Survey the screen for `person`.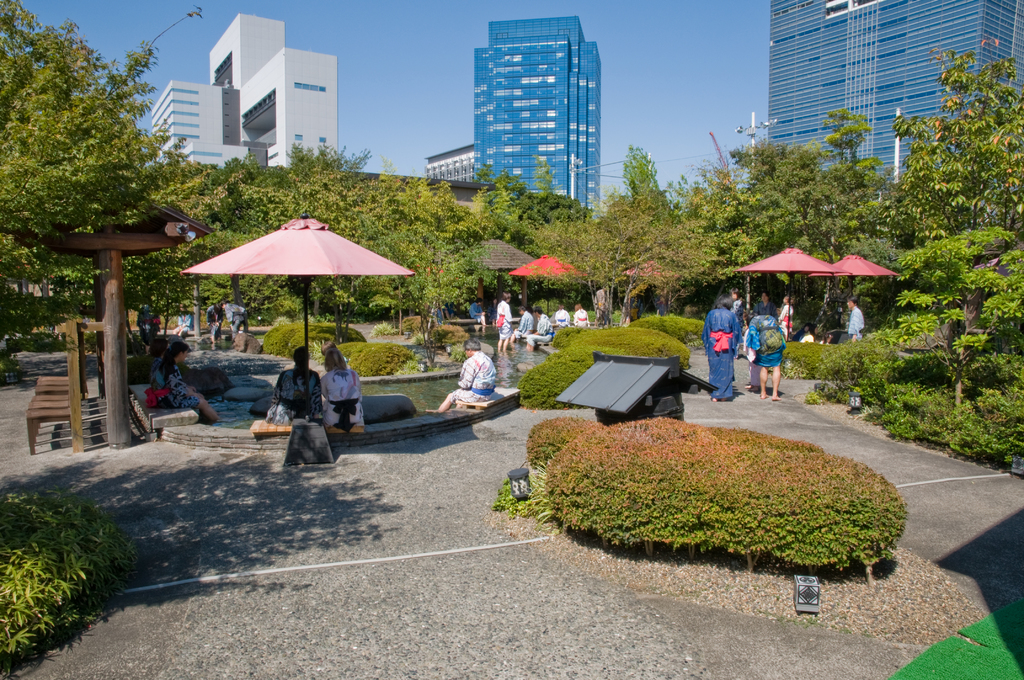
Survey found: (150,340,216,421).
